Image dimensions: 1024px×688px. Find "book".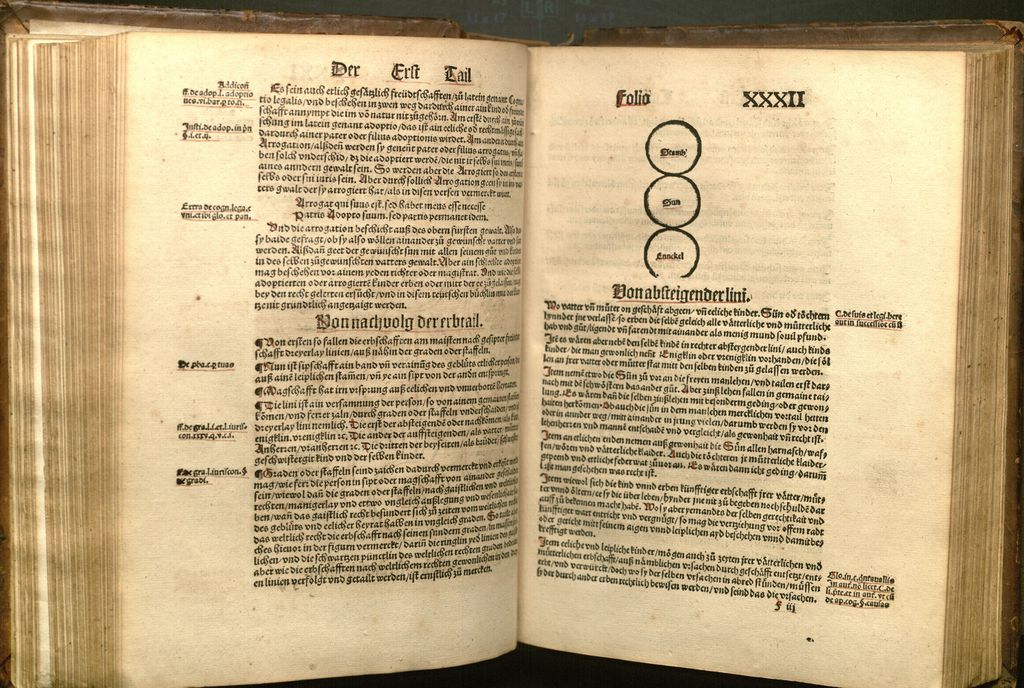
<bbox>0, 0, 1023, 687</bbox>.
